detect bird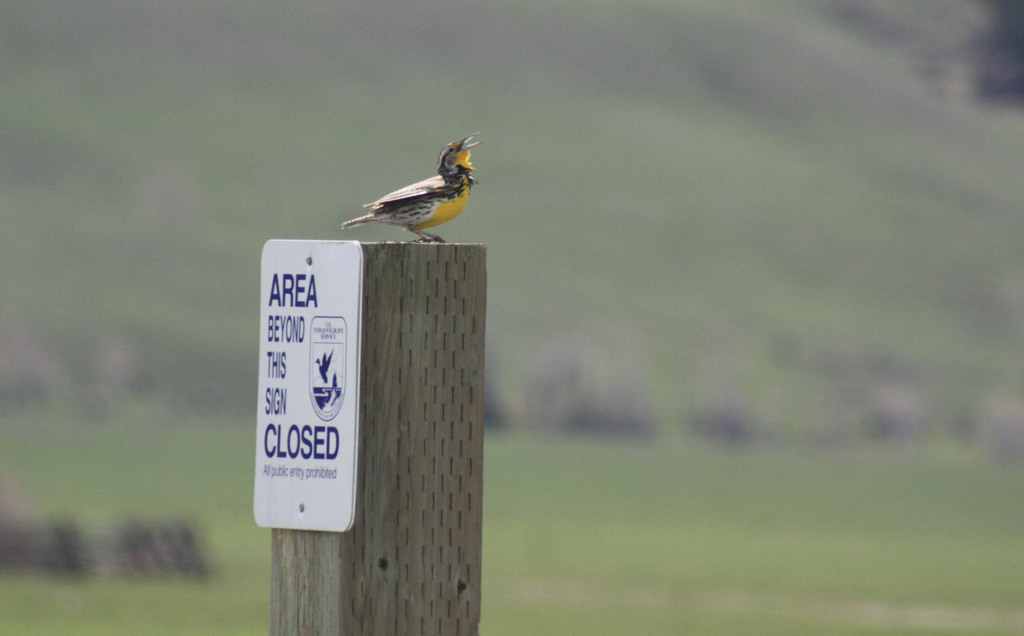
(338,133,483,242)
